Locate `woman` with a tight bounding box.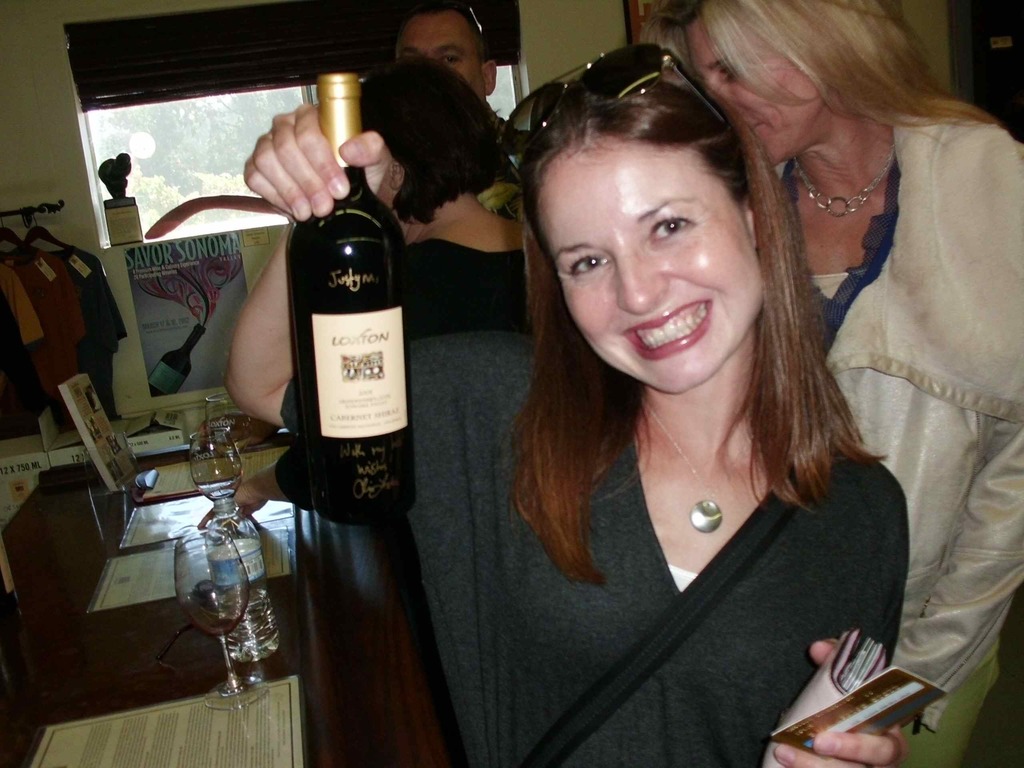
[left=225, top=88, right=911, bottom=767].
